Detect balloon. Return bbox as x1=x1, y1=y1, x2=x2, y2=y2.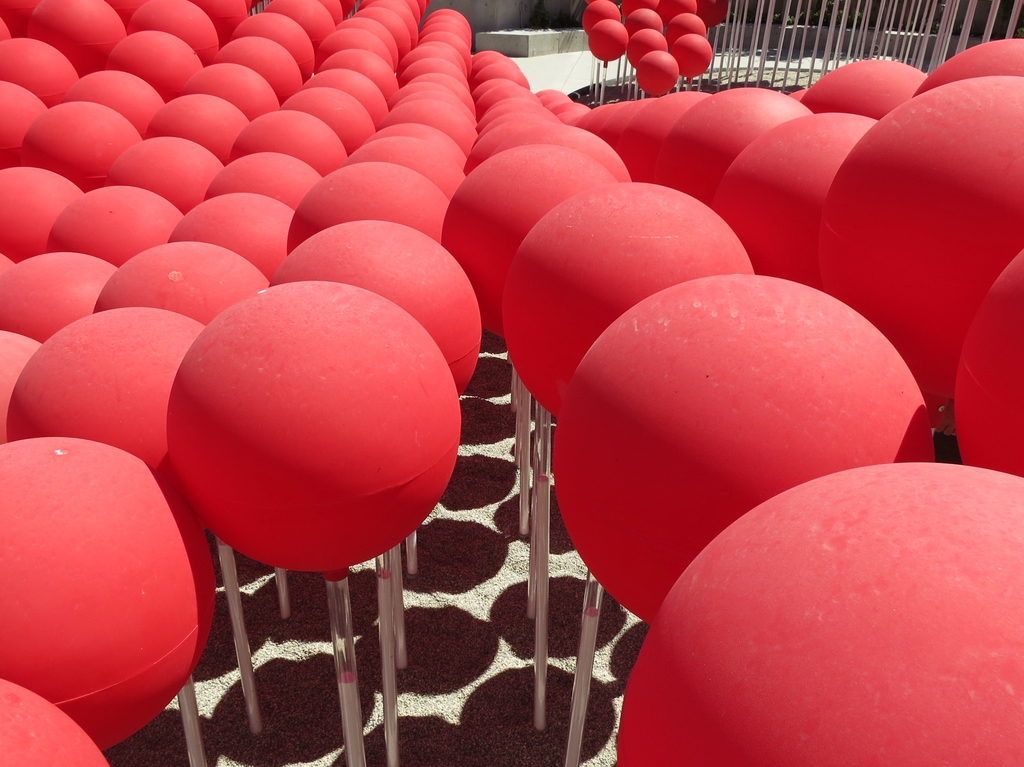
x1=46, y1=183, x2=189, y2=264.
